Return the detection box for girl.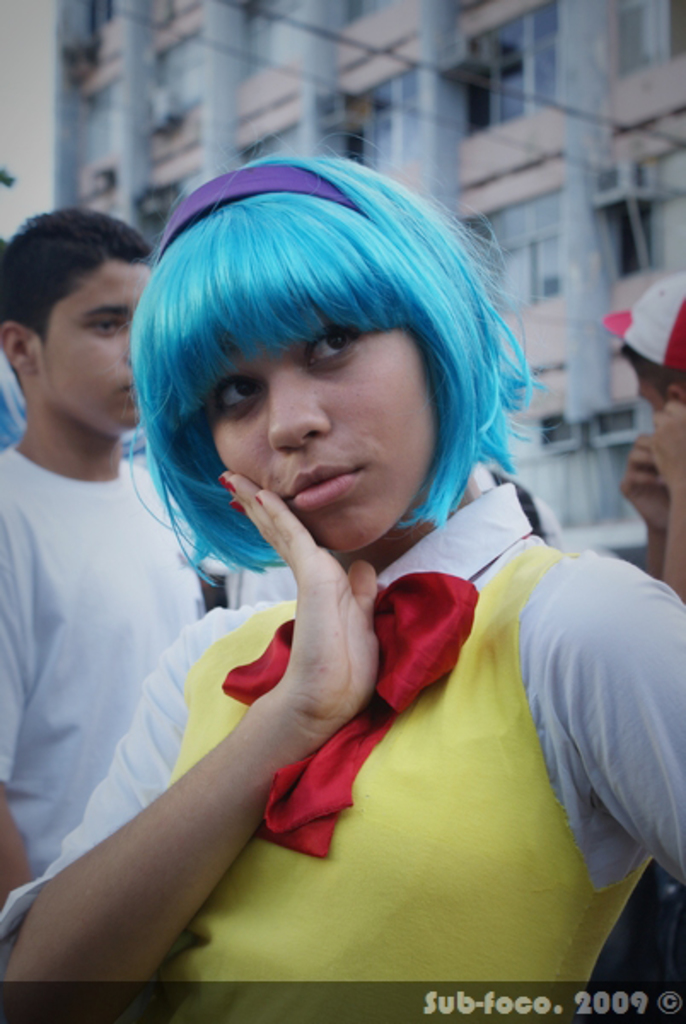
(2,123,684,1022).
